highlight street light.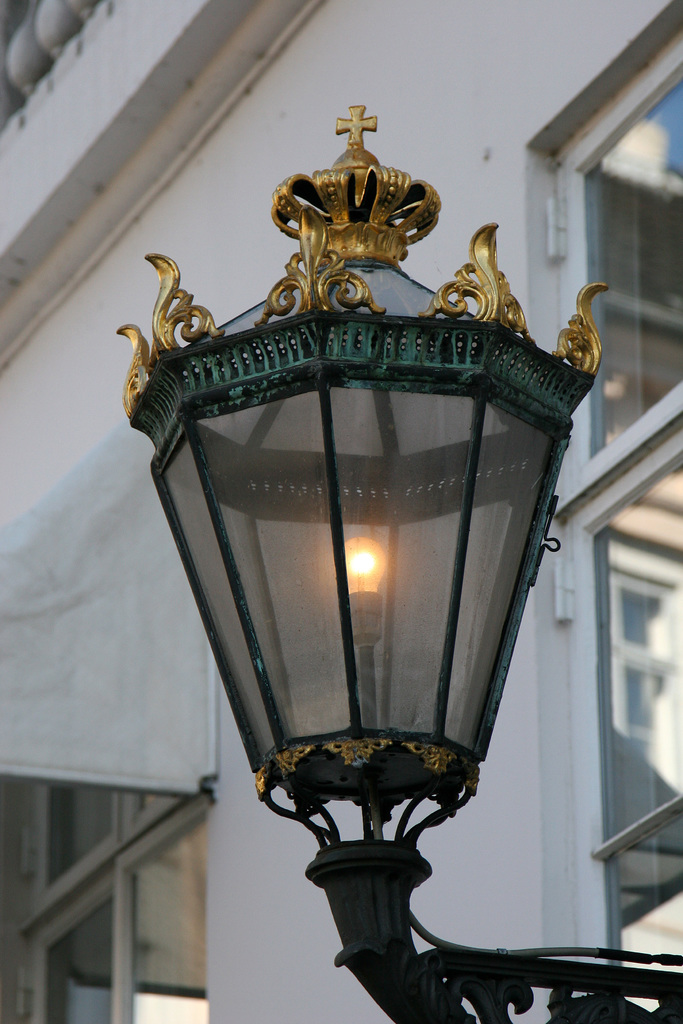
Highlighted region: 120, 106, 682, 1023.
